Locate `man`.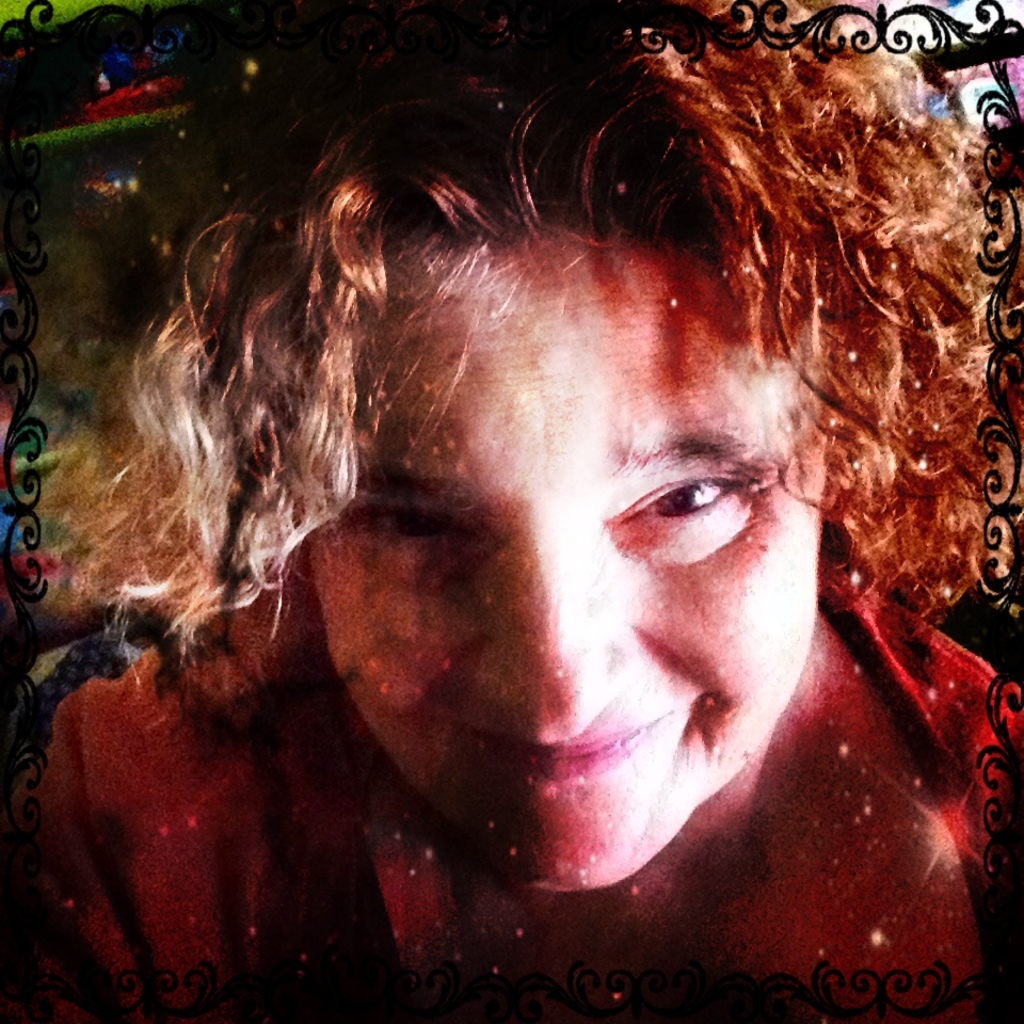
Bounding box: x1=36 y1=39 x2=1023 y2=1023.
